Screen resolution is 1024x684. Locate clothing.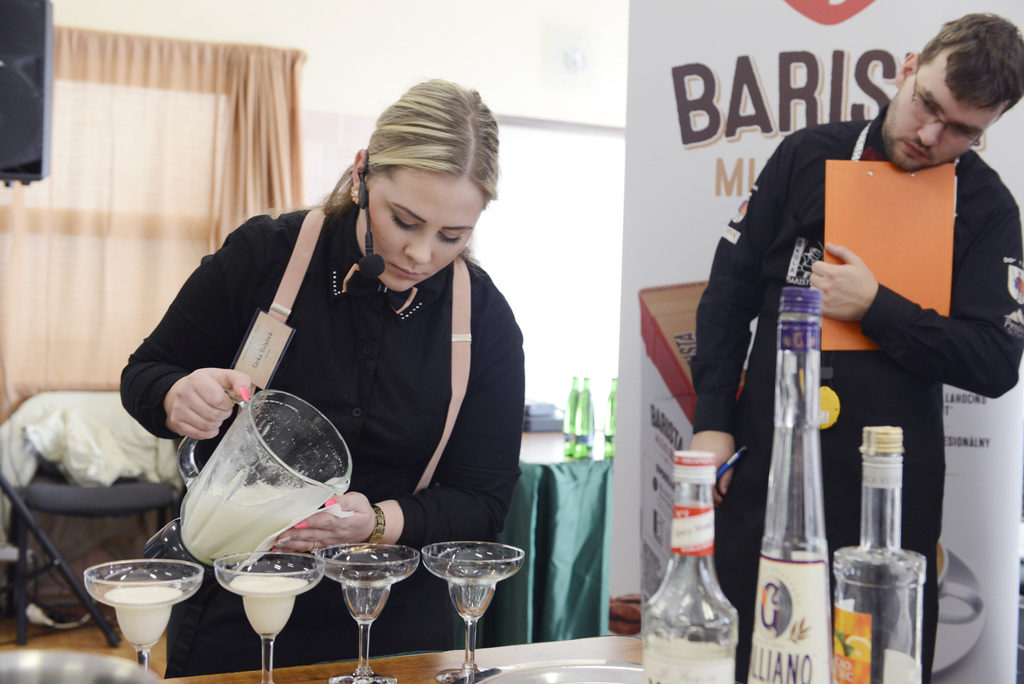
<bbox>685, 103, 1023, 683</bbox>.
